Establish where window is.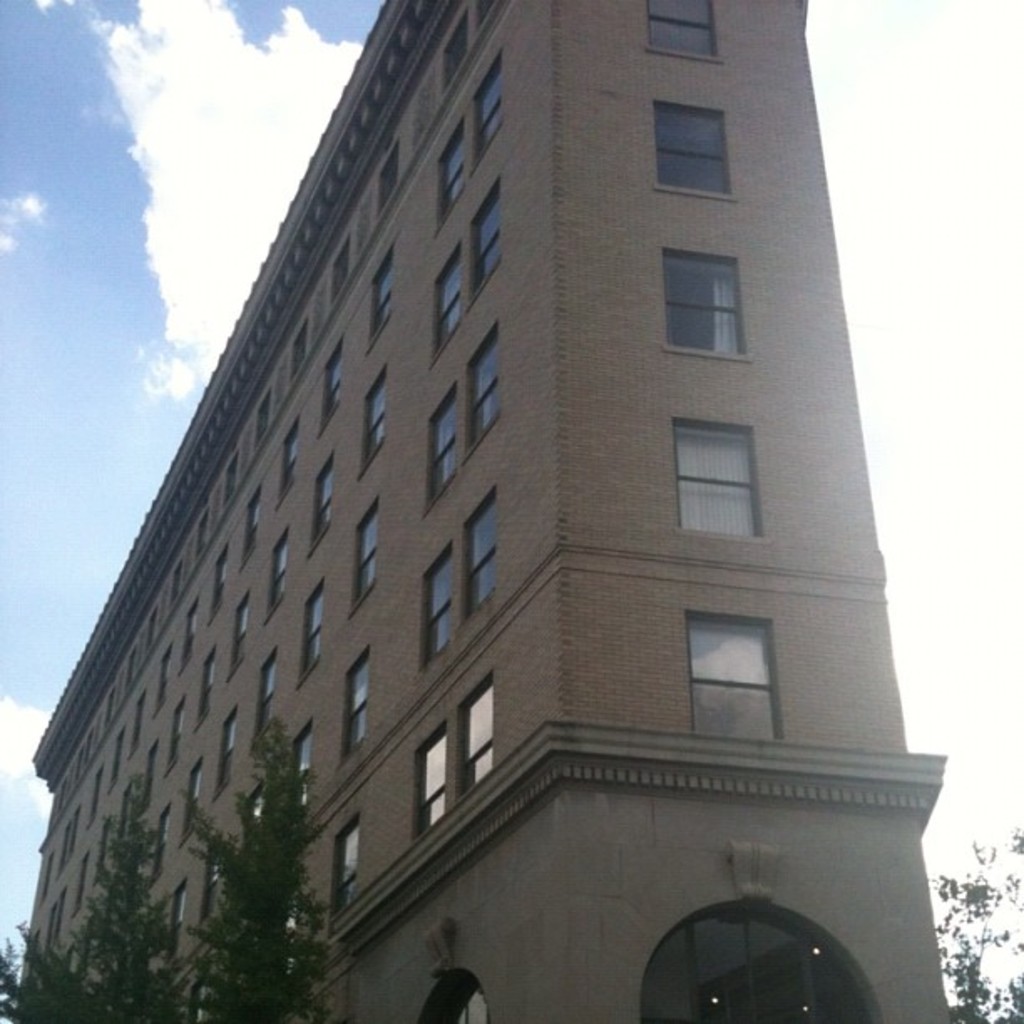
Established at 356,497,381,611.
